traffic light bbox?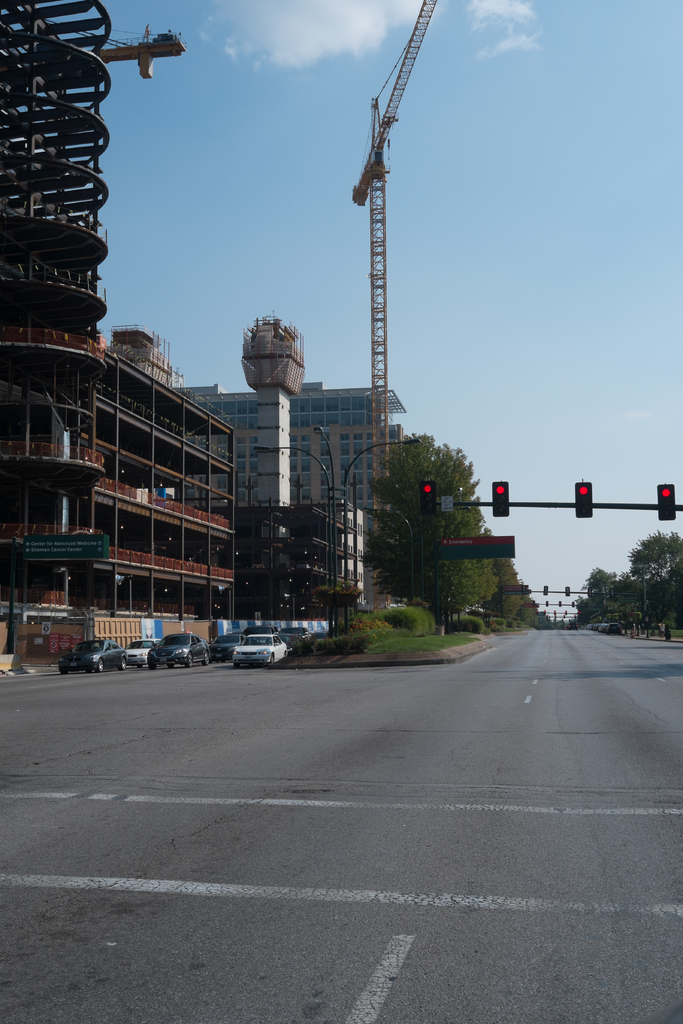
<bbox>493, 479, 509, 516</bbox>
